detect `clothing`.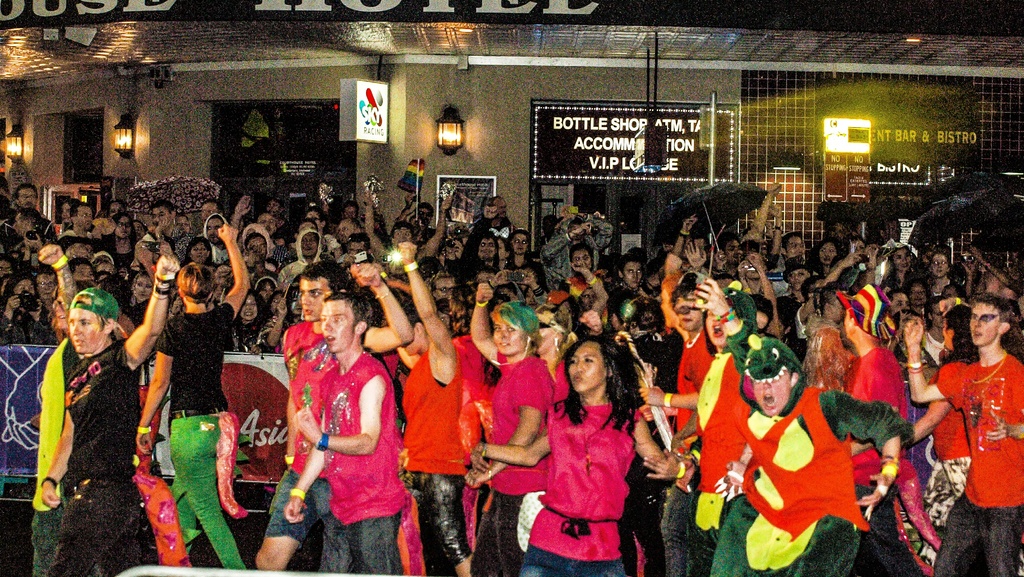
Detected at detection(286, 334, 399, 549).
